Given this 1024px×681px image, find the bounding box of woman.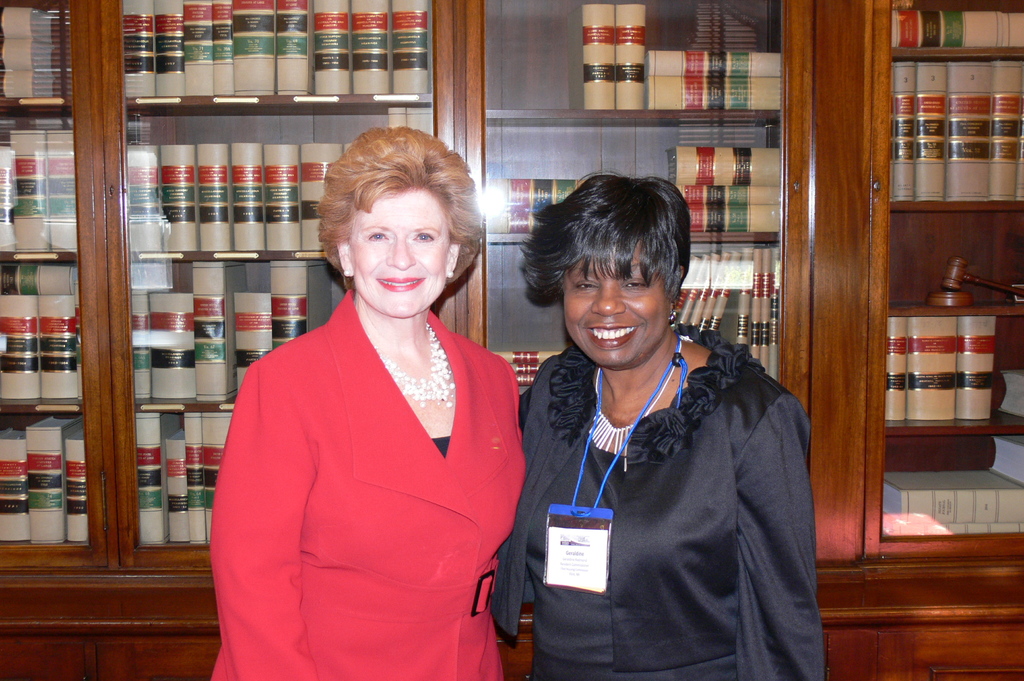
205 122 527 680.
